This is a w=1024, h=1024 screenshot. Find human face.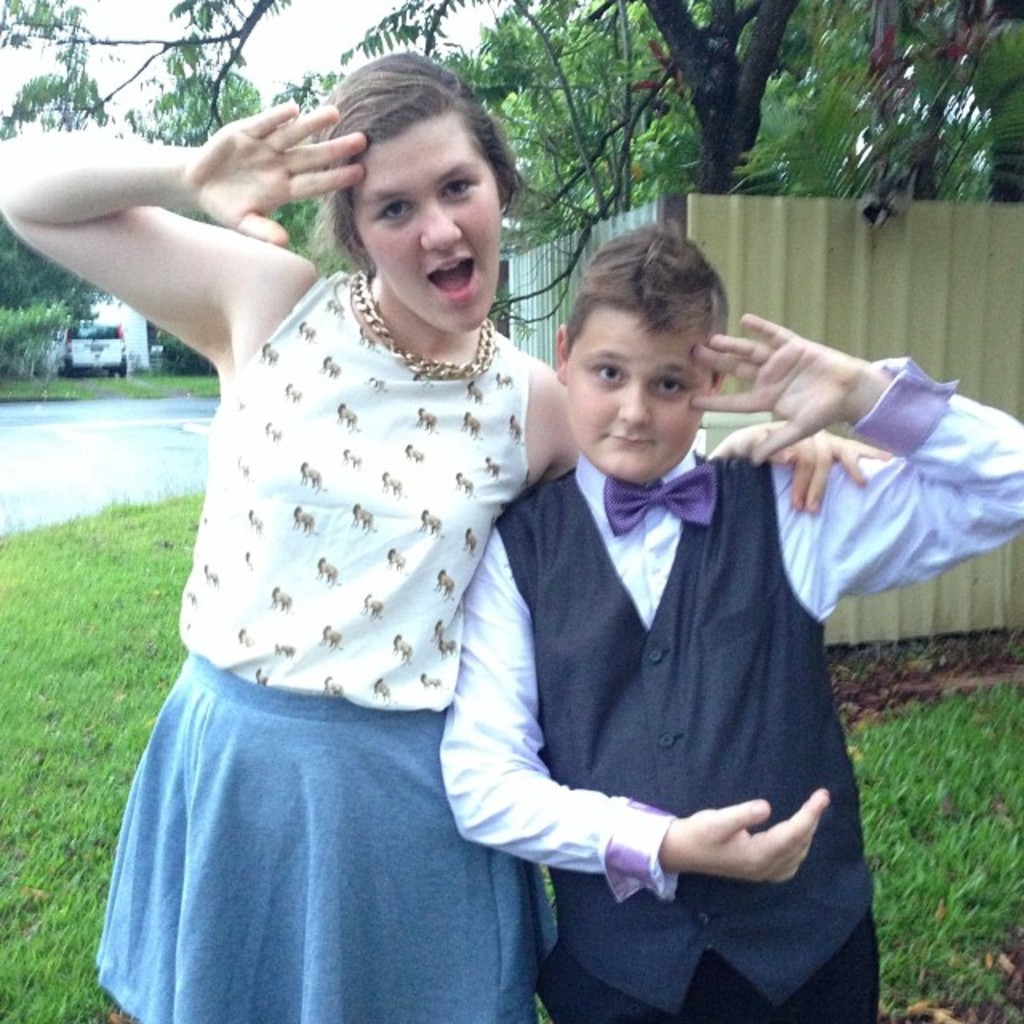
Bounding box: crop(563, 301, 710, 482).
